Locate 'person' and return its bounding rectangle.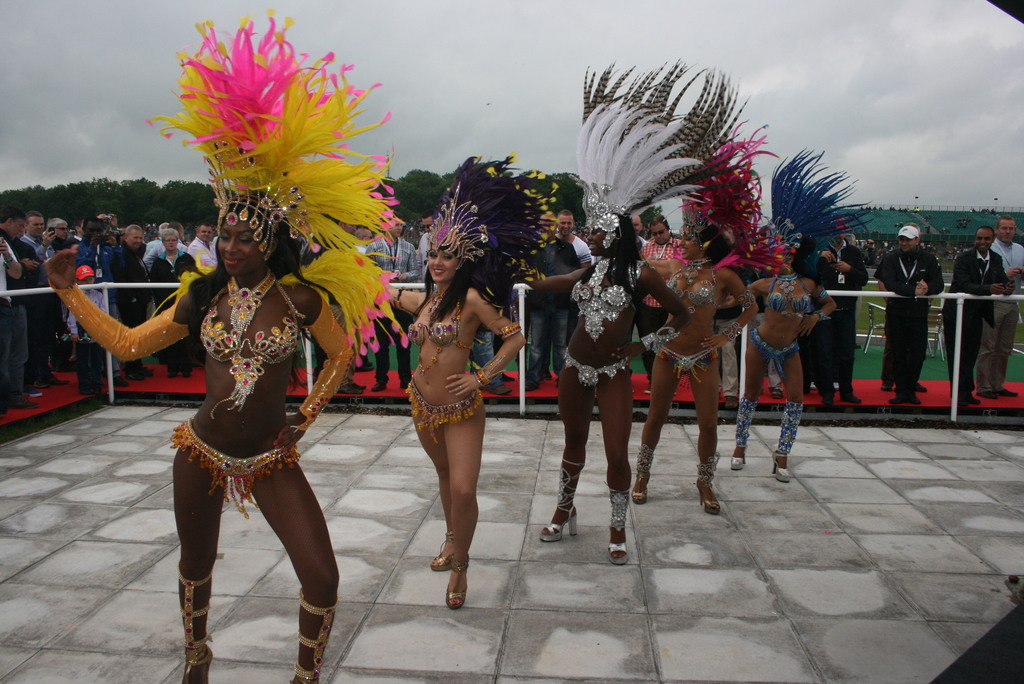
BBox(887, 208, 952, 417).
